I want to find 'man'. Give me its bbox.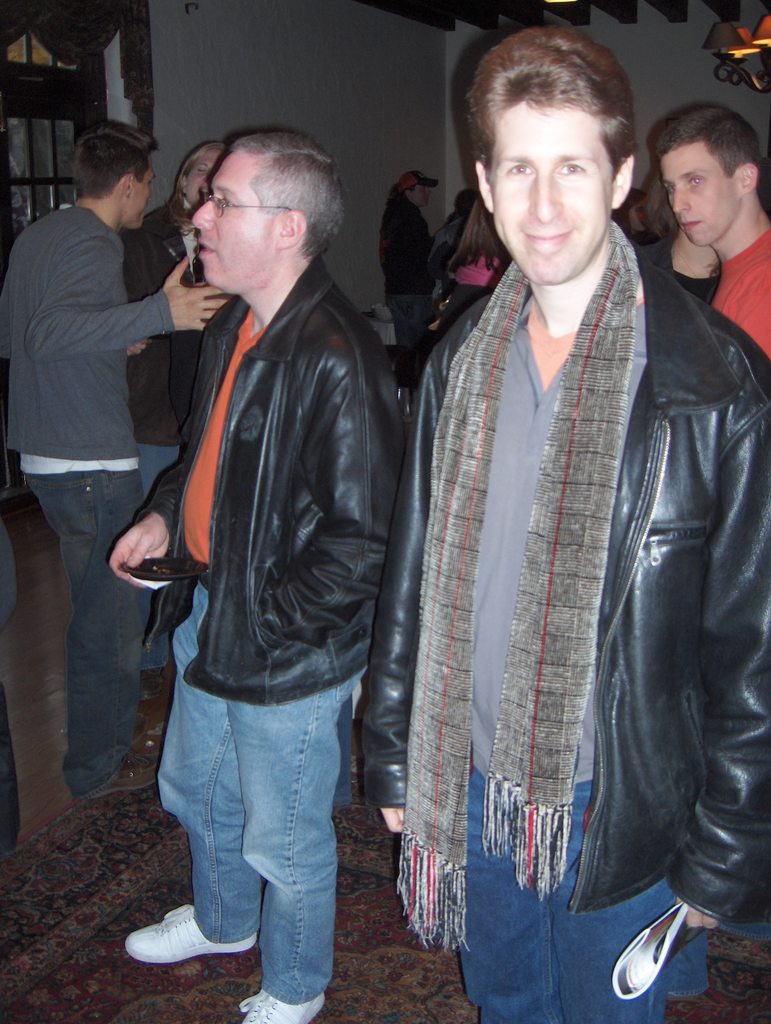
644:104:770:357.
